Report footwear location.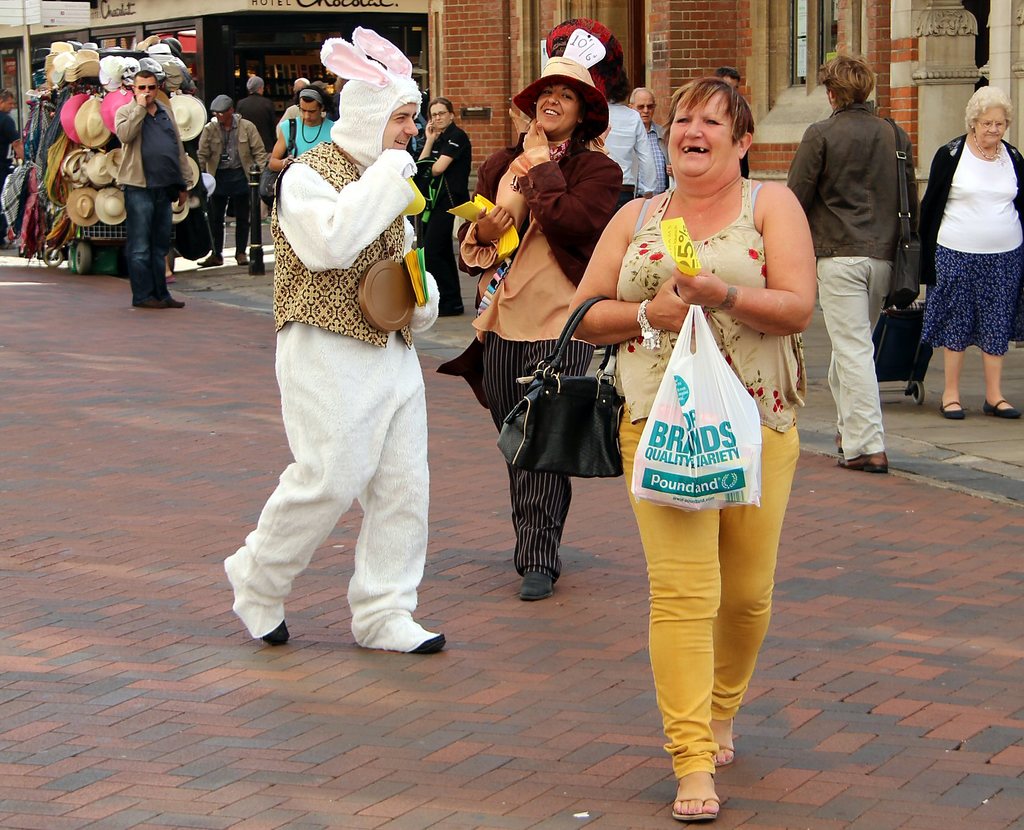
Report: region(982, 399, 1023, 423).
